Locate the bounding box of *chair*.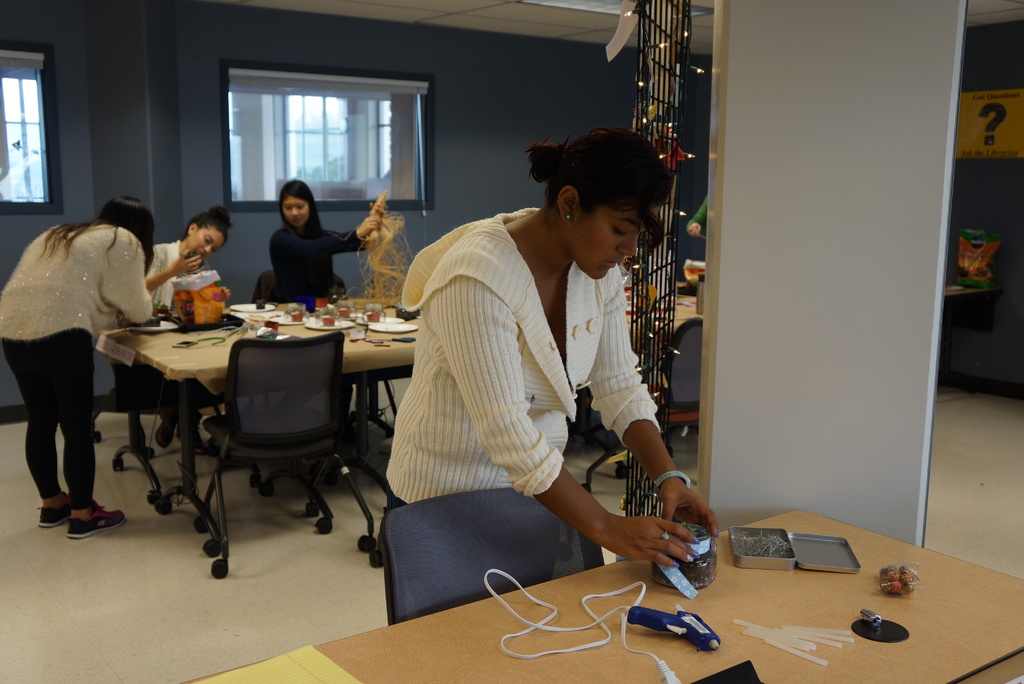
Bounding box: 154,306,356,574.
